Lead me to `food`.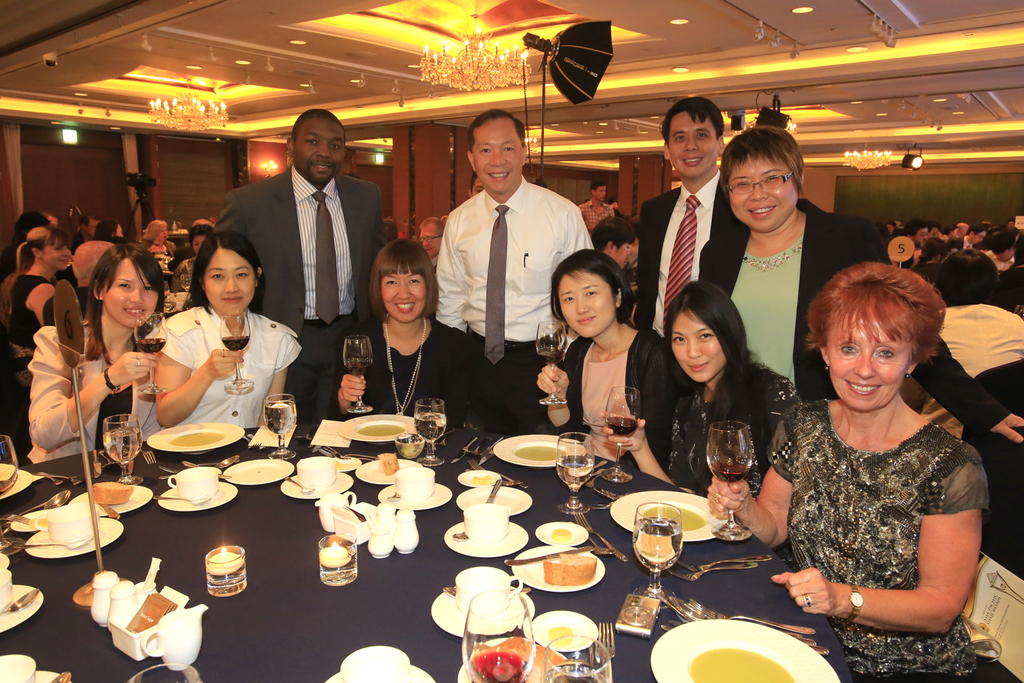
Lead to <bbox>545, 555, 595, 585</bbox>.
